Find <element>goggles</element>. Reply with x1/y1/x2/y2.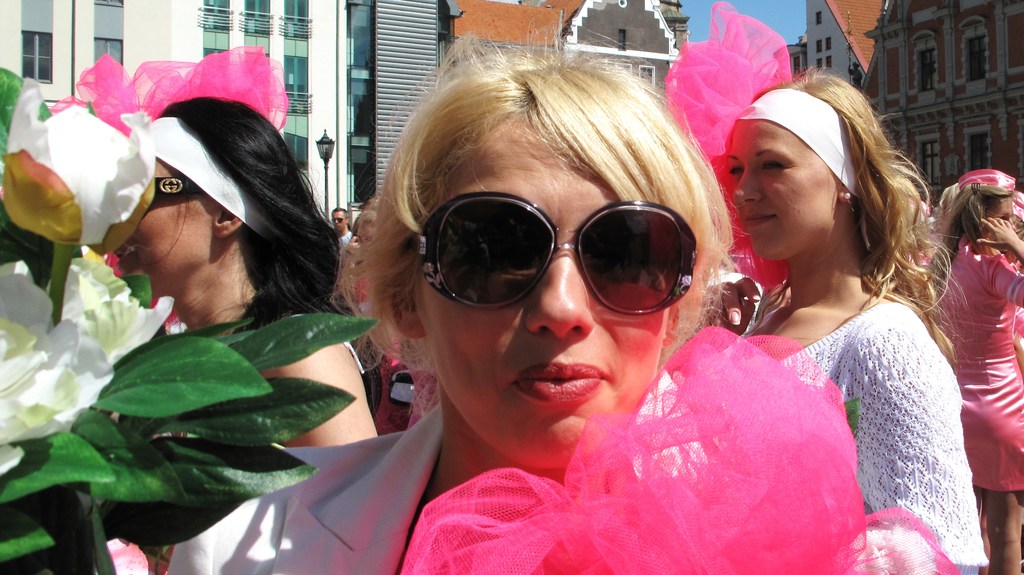
415/179/717/324.
